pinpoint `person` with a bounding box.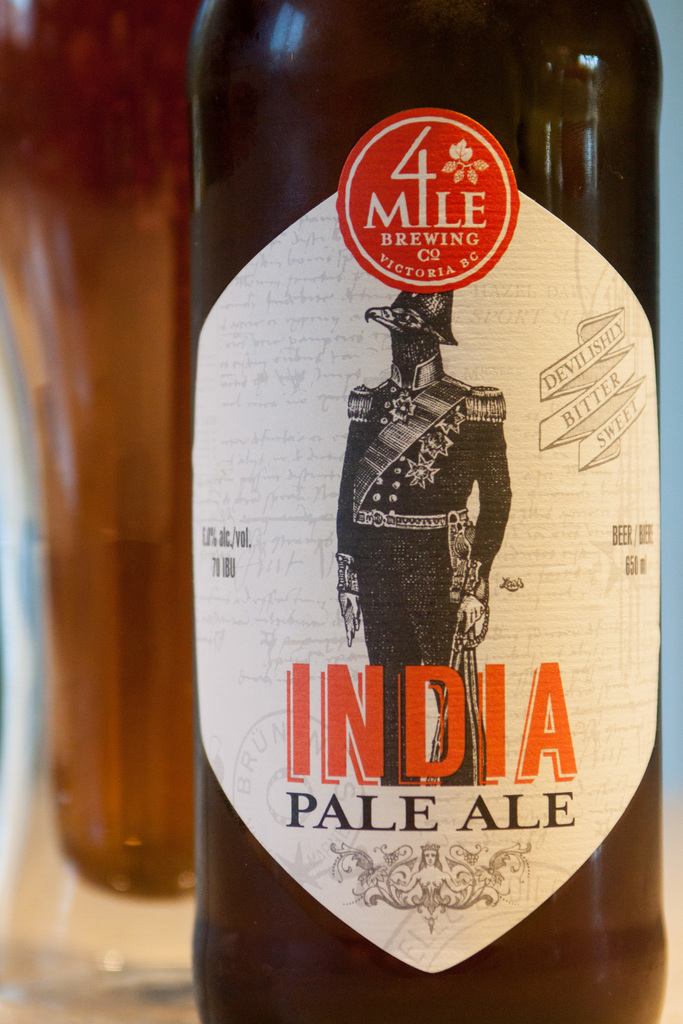
[327, 309, 544, 783].
